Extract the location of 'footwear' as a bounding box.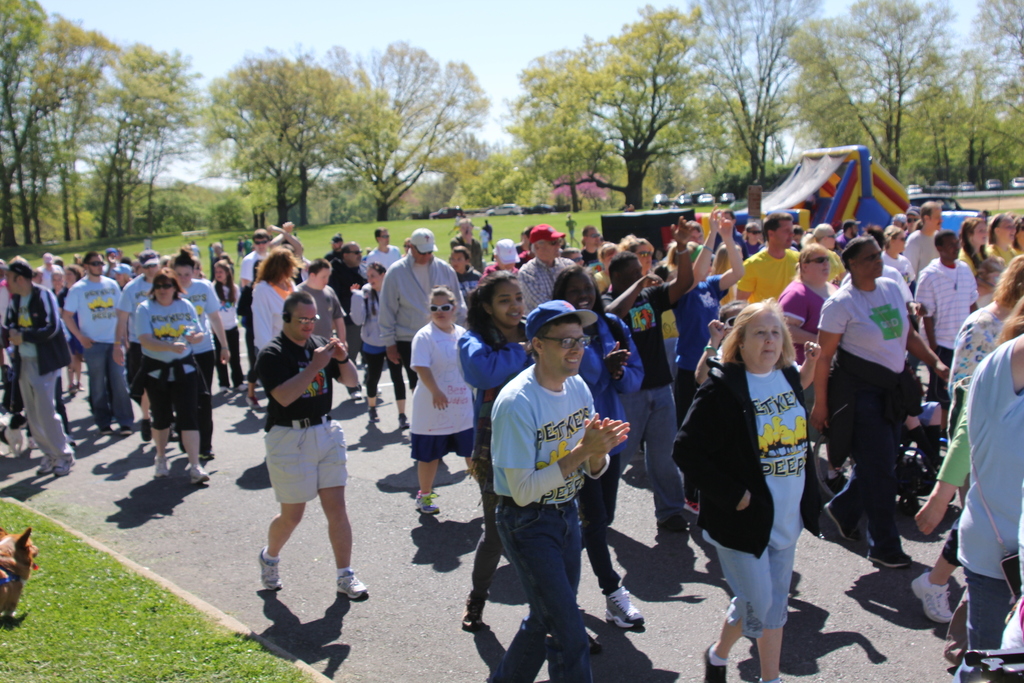
box(259, 547, 281, 589).
